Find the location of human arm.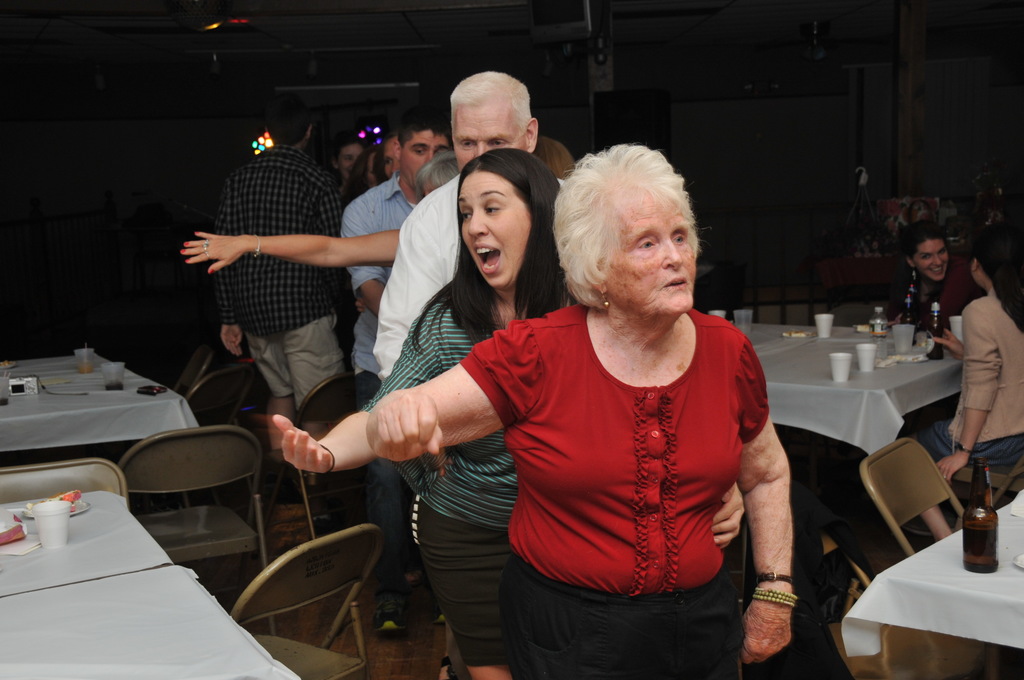
Location: 180 223 416 280.
